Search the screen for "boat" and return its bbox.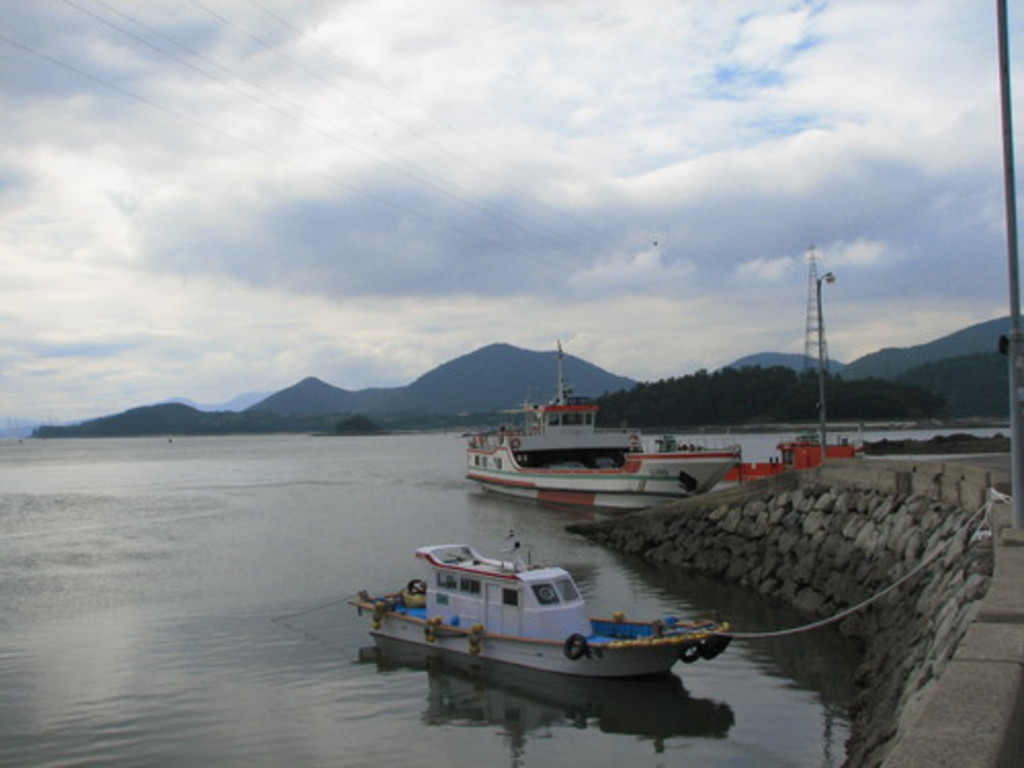
Found: crop(461, 346, 735, 512).
